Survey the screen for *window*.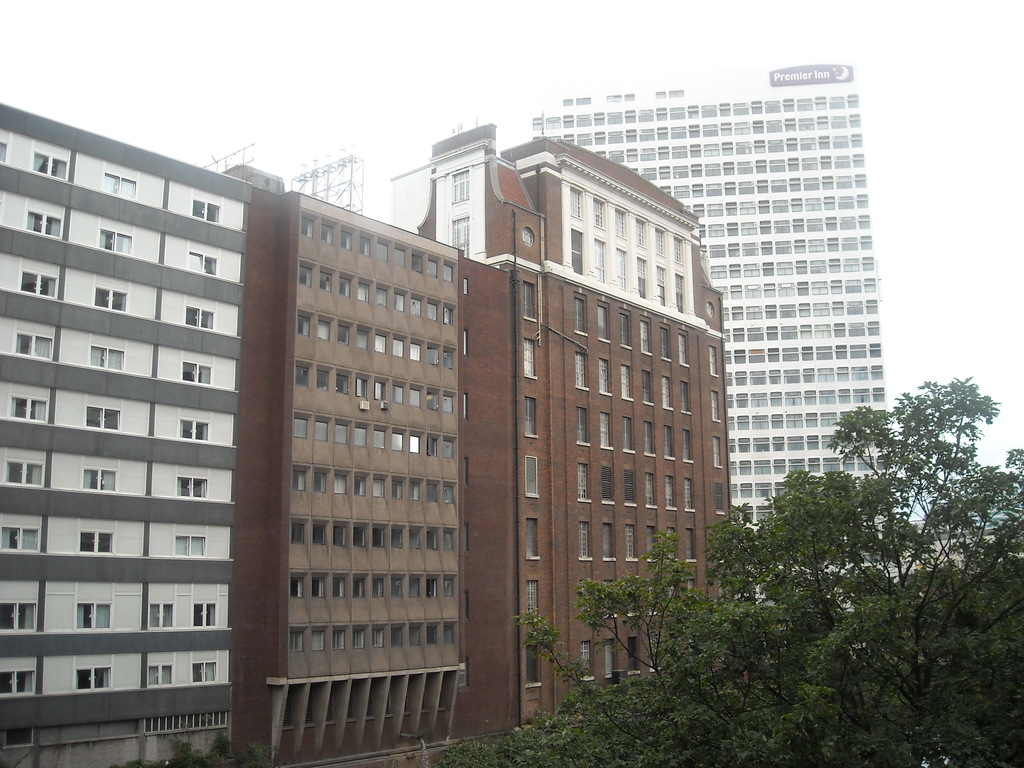
Survey found: left=313, top=576, right=324, bottom=597.
